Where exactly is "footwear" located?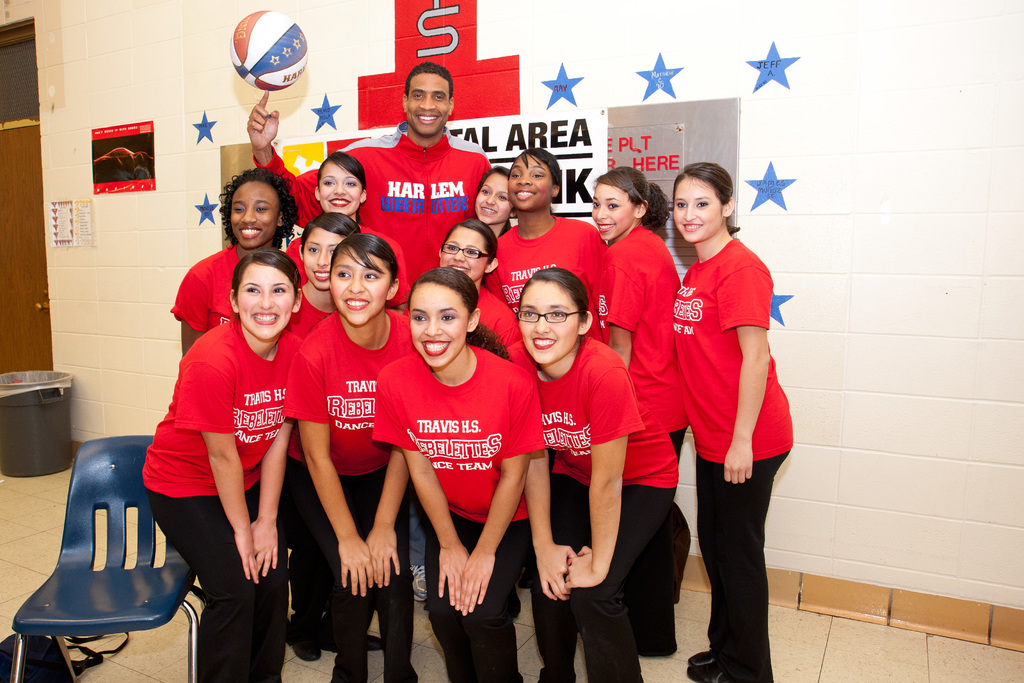
Its bounding box is crop(320, 634, 387, 653).
